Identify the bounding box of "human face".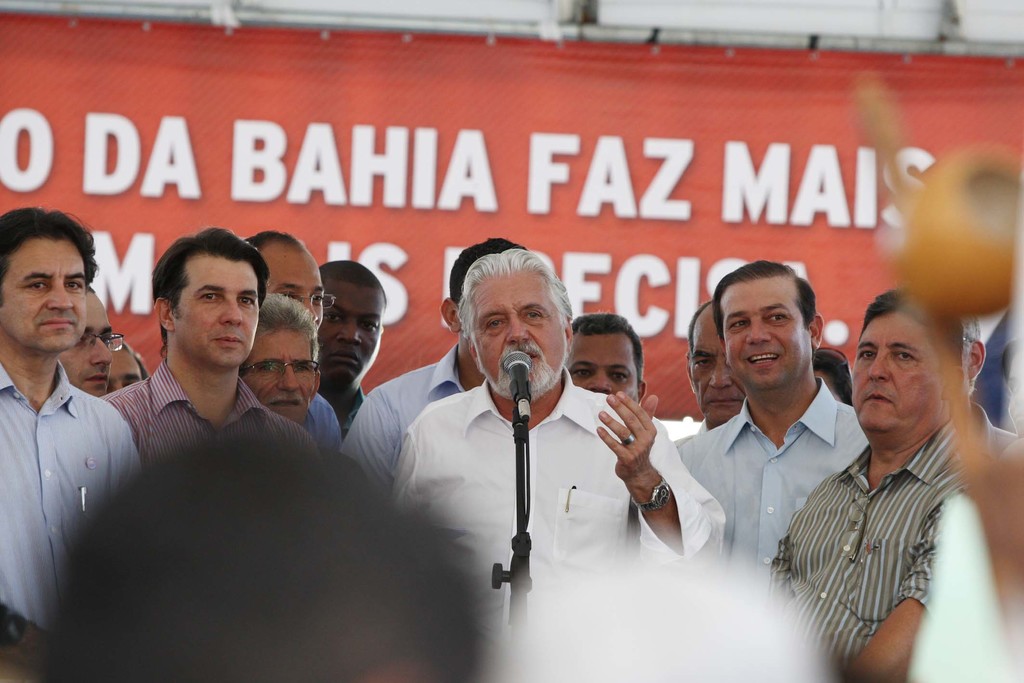
(471, 264, 578, 394).
